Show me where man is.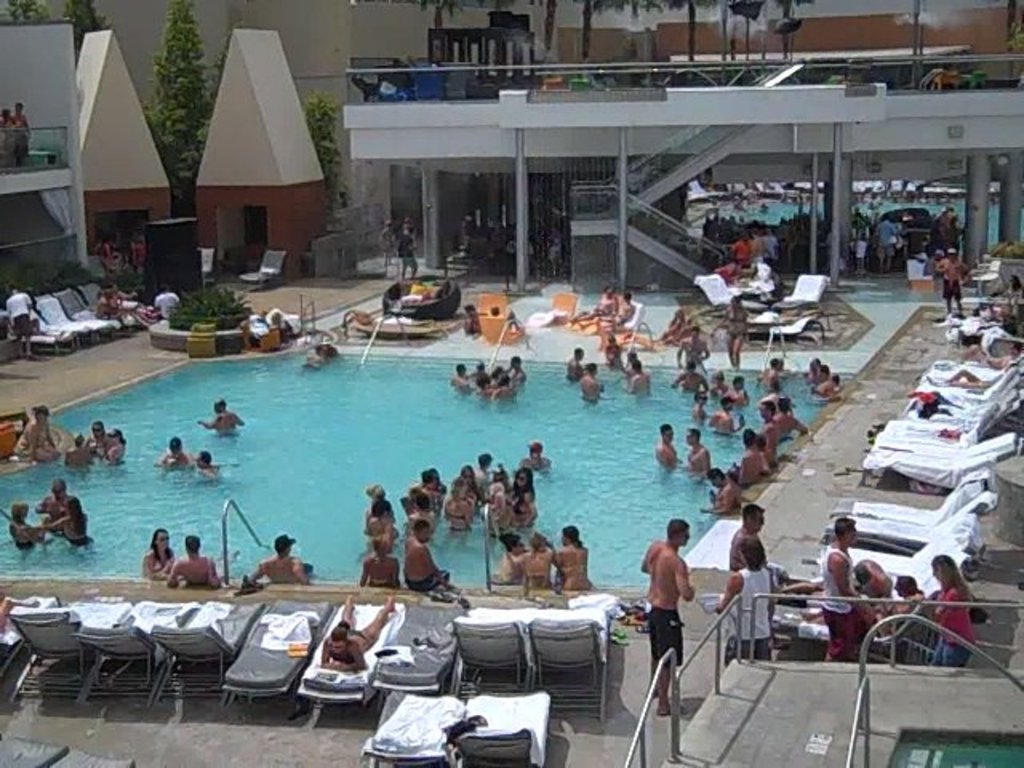
man is at <bbox>698, 461, 742, 512</bbox>.
